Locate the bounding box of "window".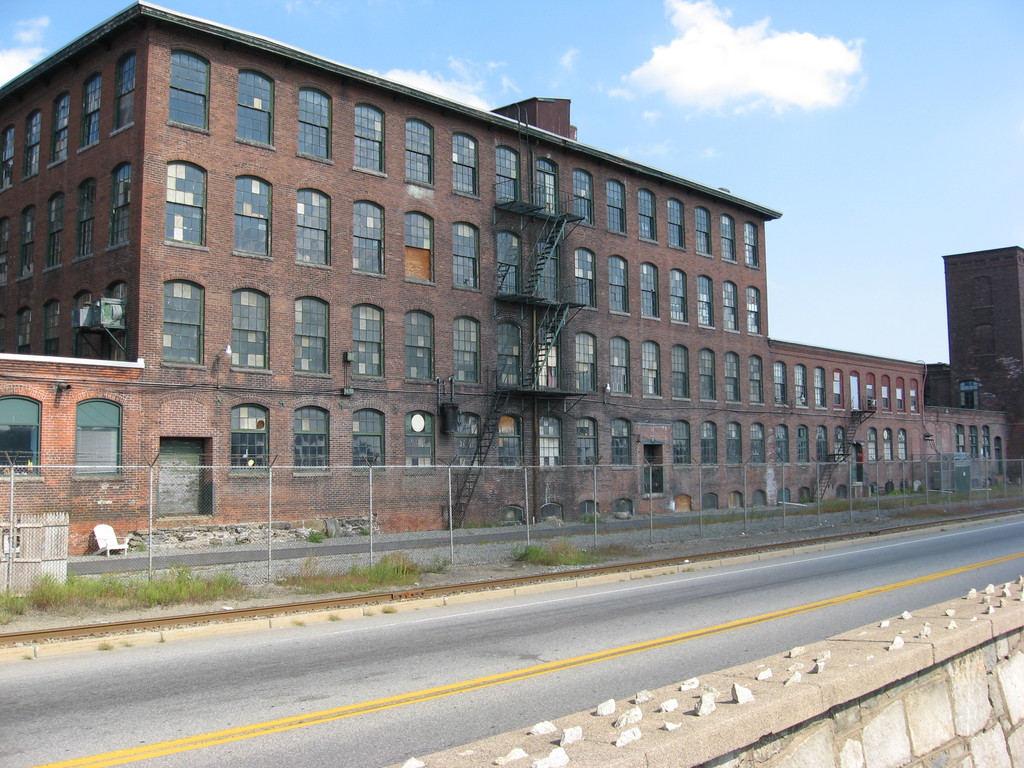
Bounding box: {"left": 537, "top": 245, "right": 563, "bottom": 303}.
